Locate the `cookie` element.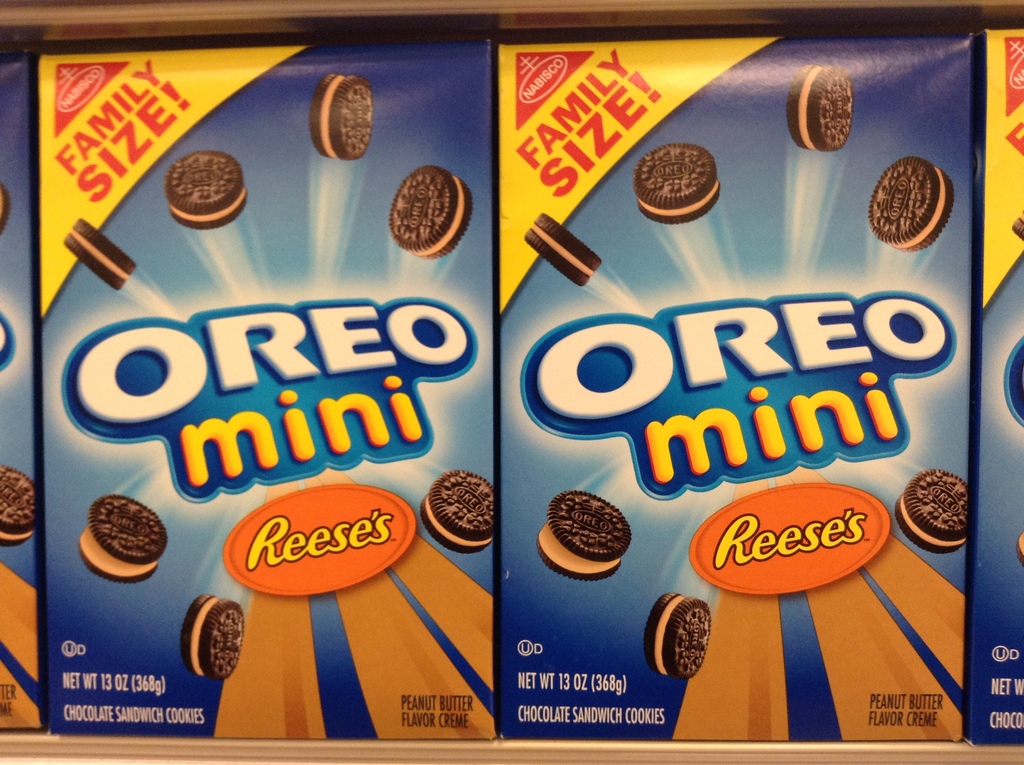
Element bbox: [x1=176, y1=591, x2=244, y2=678].
